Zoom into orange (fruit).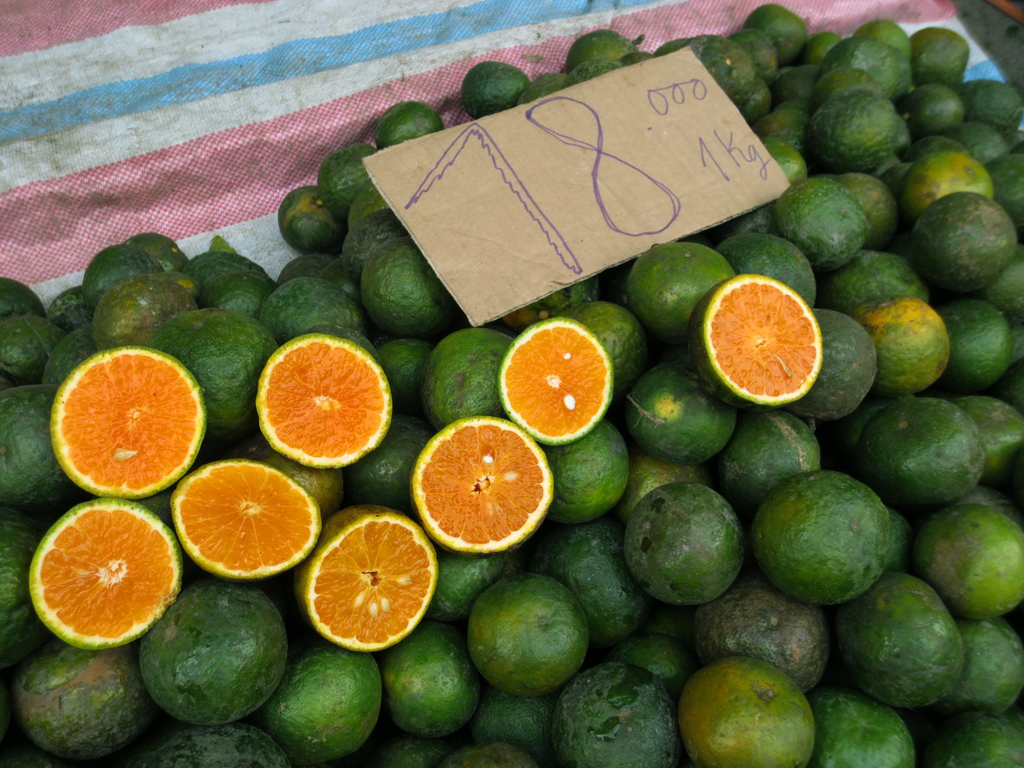
Zoom target: rect(957, 125, 1004, 161).
